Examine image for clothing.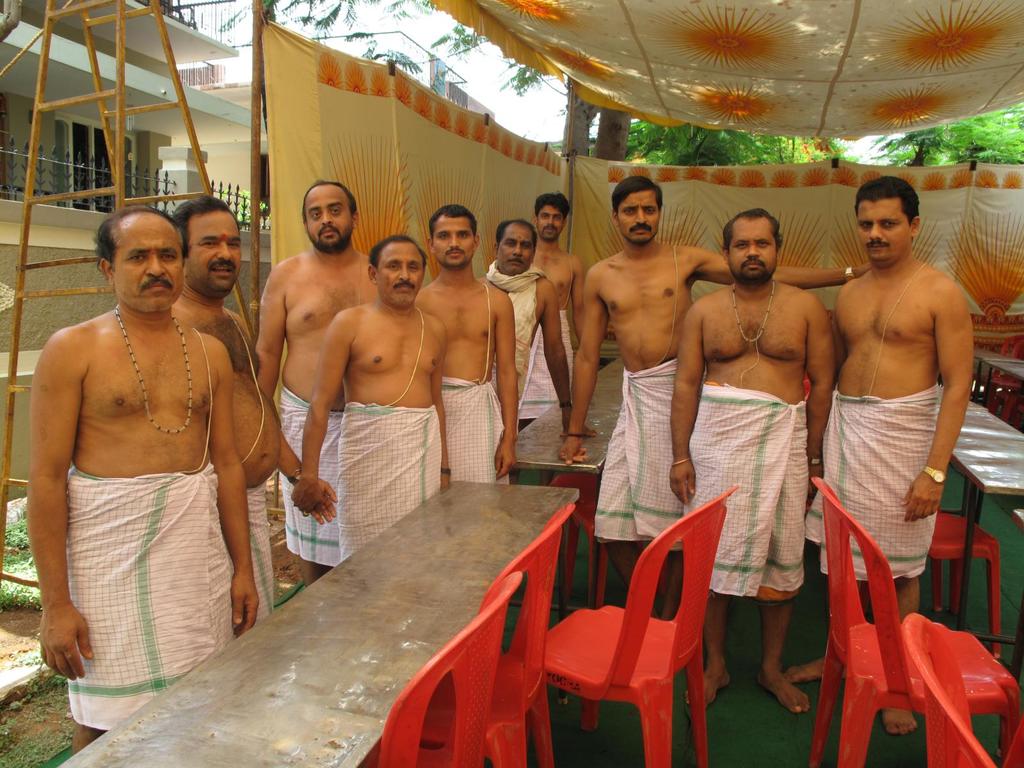
Examination result: {"left": 334, "top": 401, "right": 449, "bottom": 568}.
